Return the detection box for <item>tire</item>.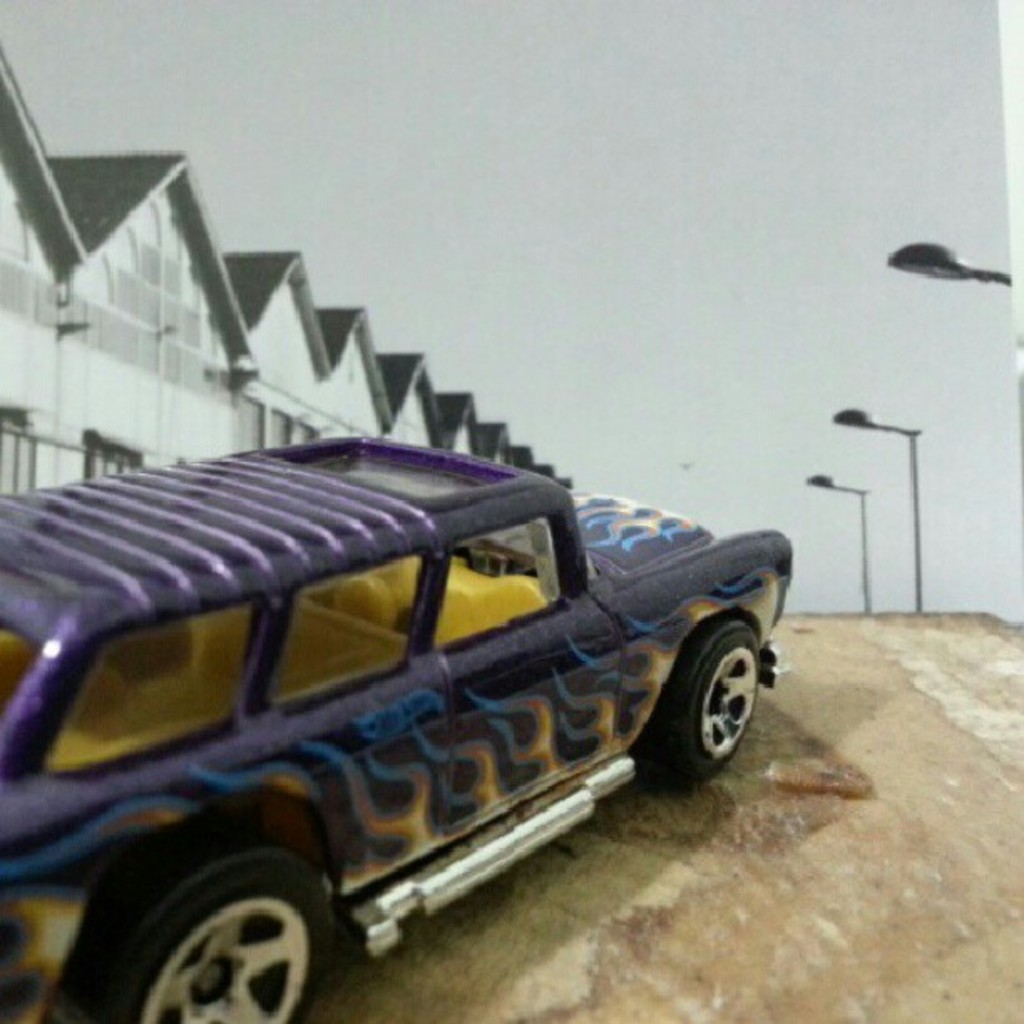
crop(100, 825, 338, 1022).
